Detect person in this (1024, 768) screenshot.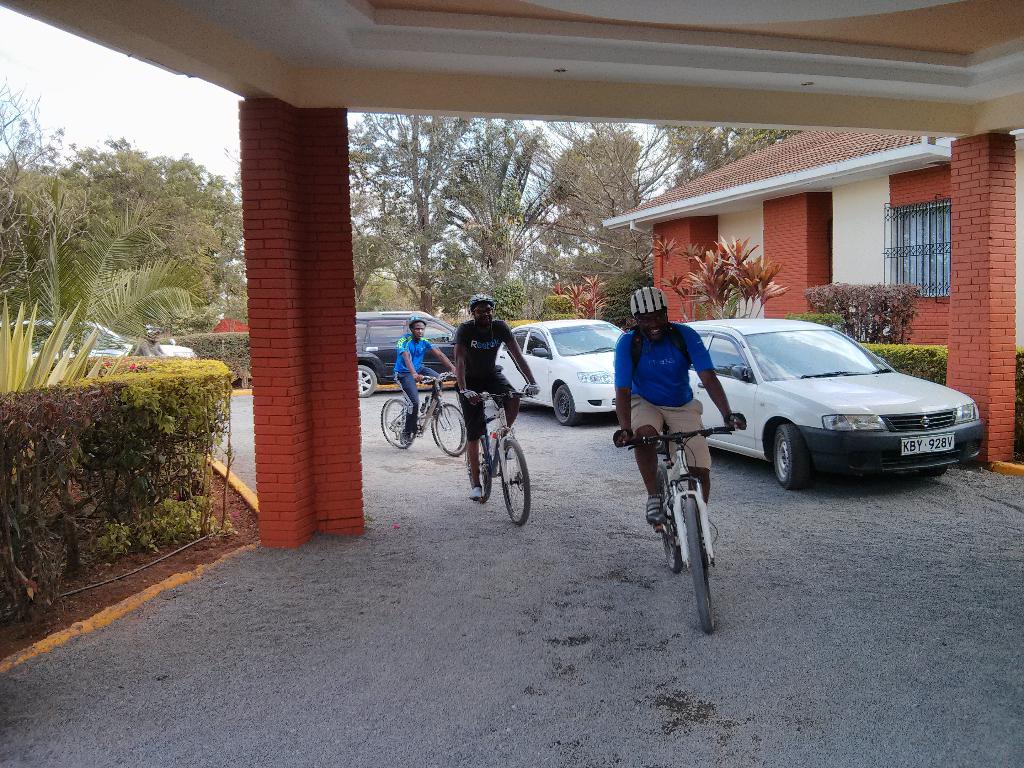
Detection: pyautogui.locateOnScreen(625, 287, 726, 539).
